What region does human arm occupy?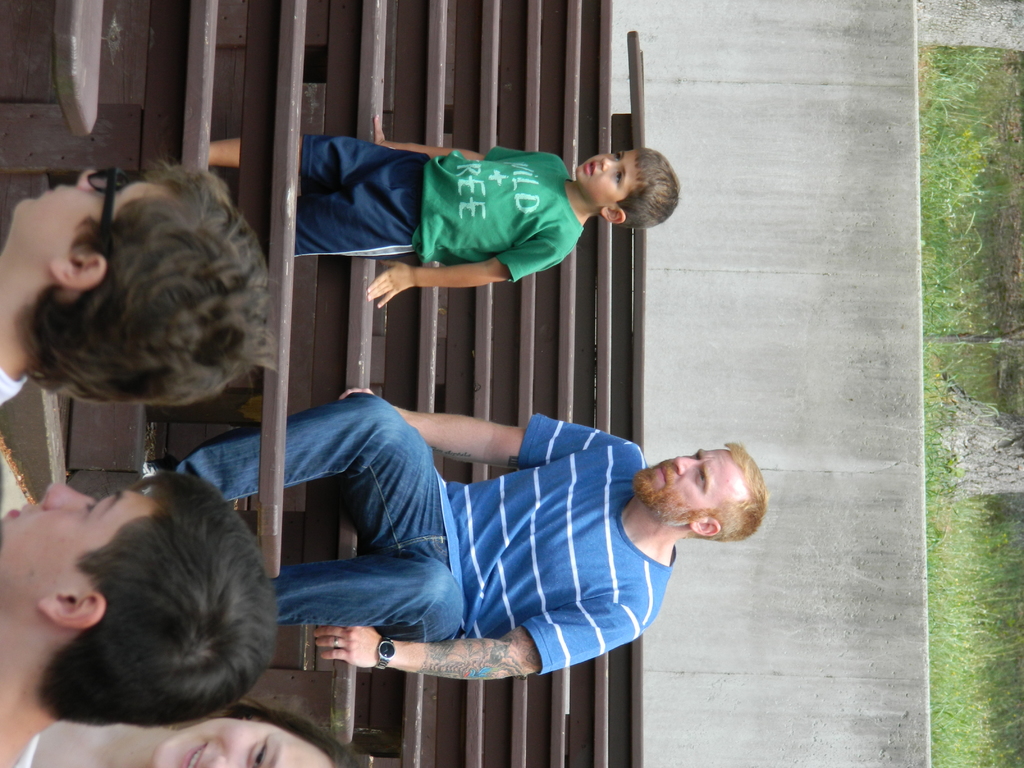
[x1=311, y1=593, x2=652, y2=678].
